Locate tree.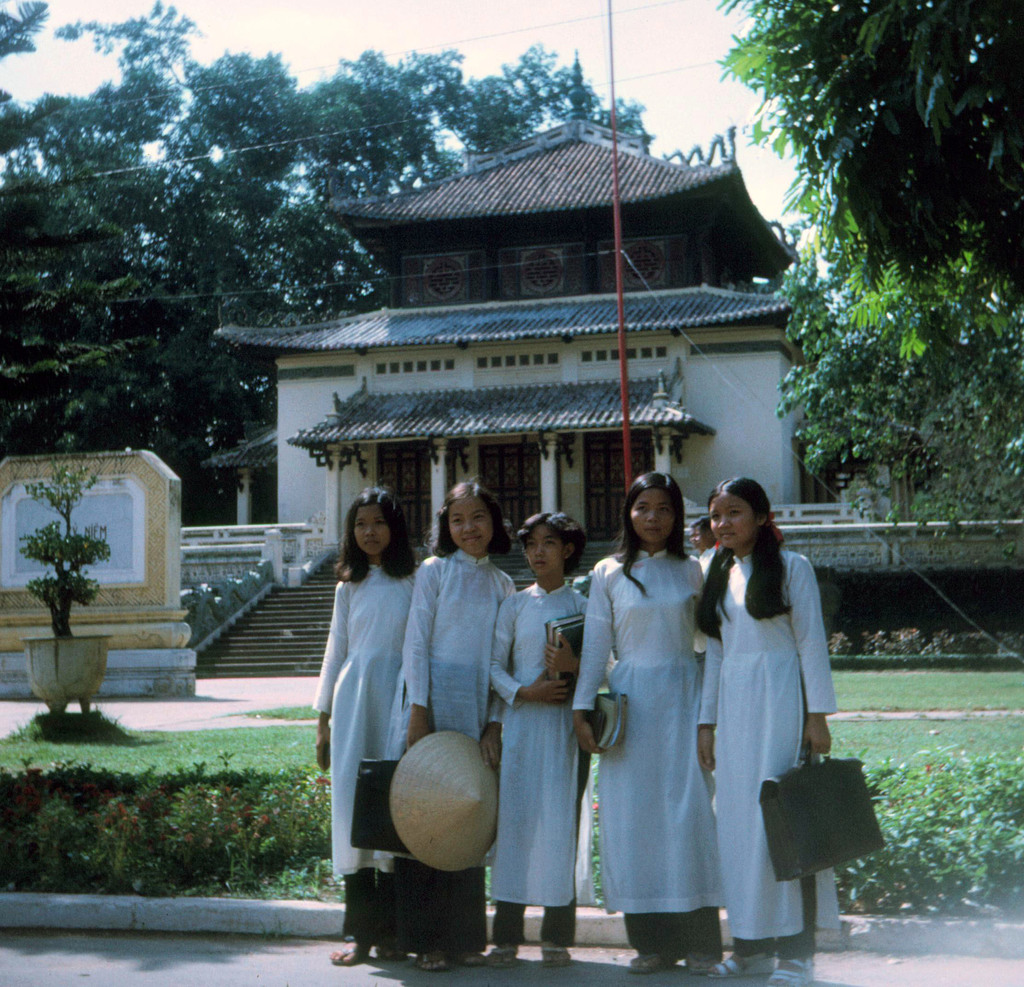
Bounding box: Rect(705, 0, 1023, 526).
